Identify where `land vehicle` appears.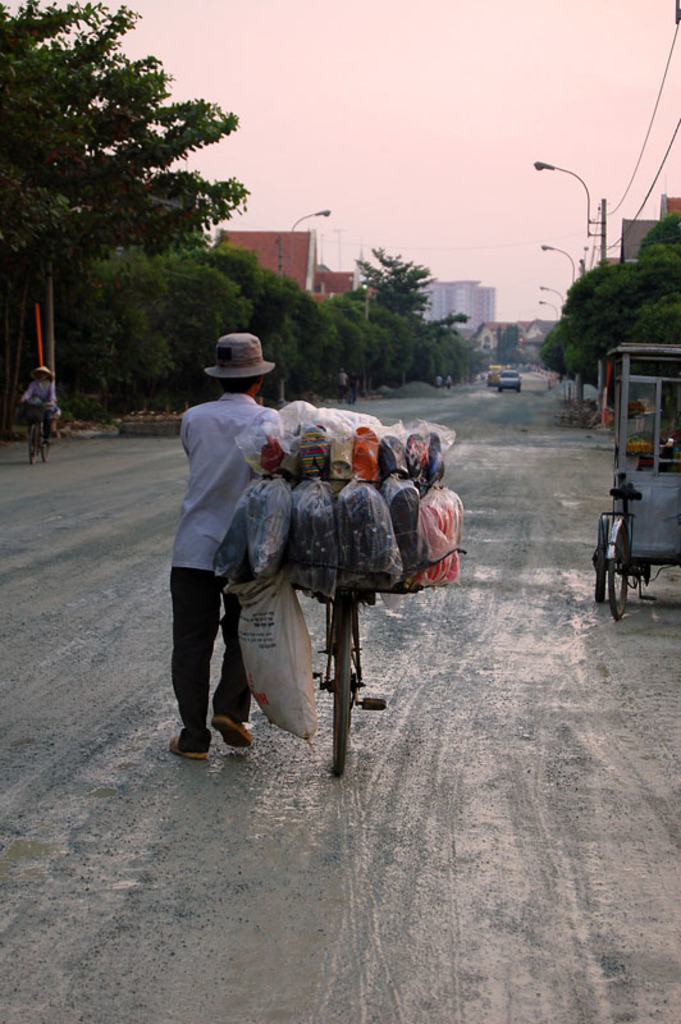
Appears at l=489, t=358, r=507, b=384.
